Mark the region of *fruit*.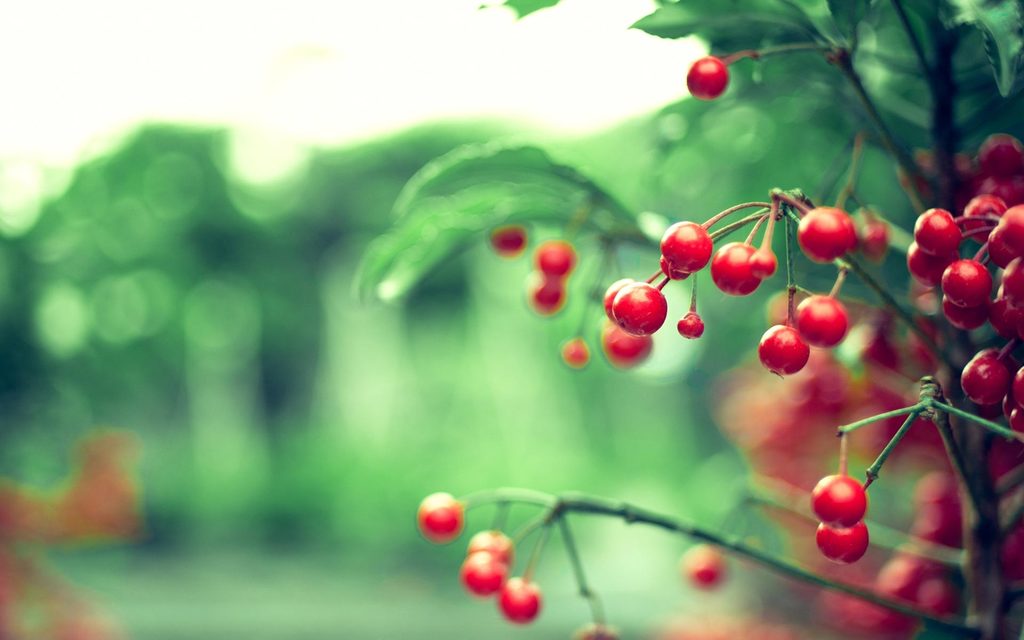
Region: bbox=[763, 331, 822, 388].
